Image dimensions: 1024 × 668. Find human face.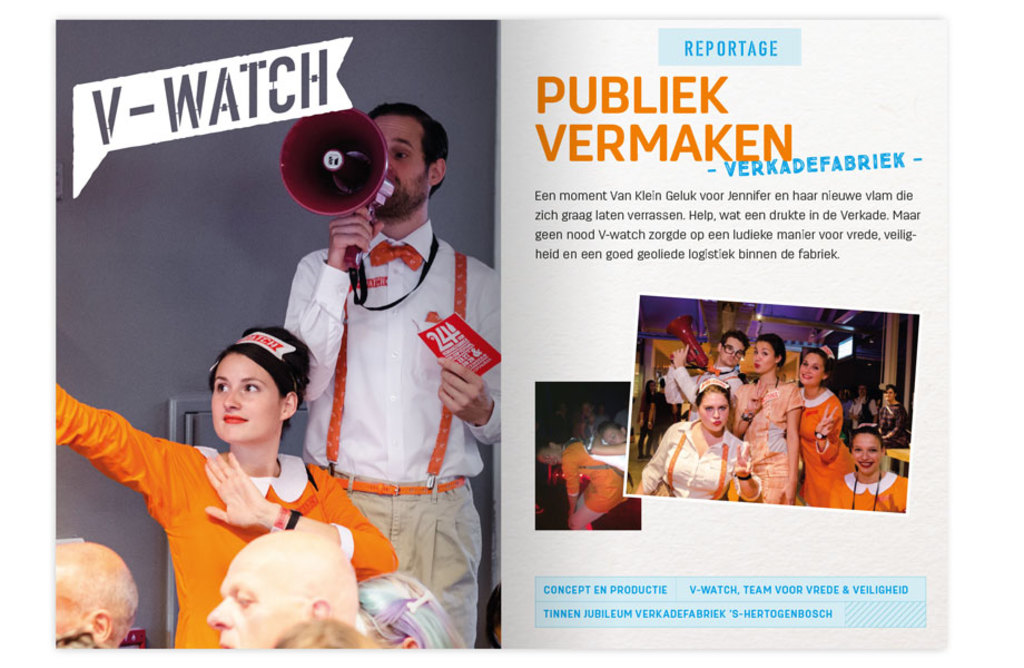
l=210, t=353, r=284, b=442.
